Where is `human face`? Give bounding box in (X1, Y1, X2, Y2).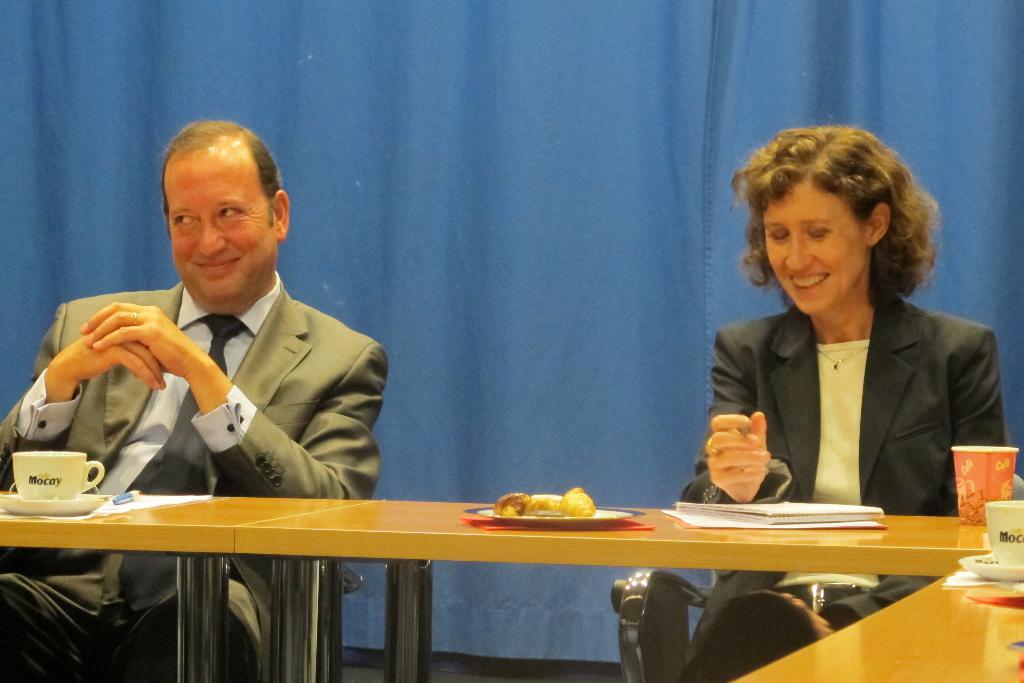
(162, 154, 276, 306).
